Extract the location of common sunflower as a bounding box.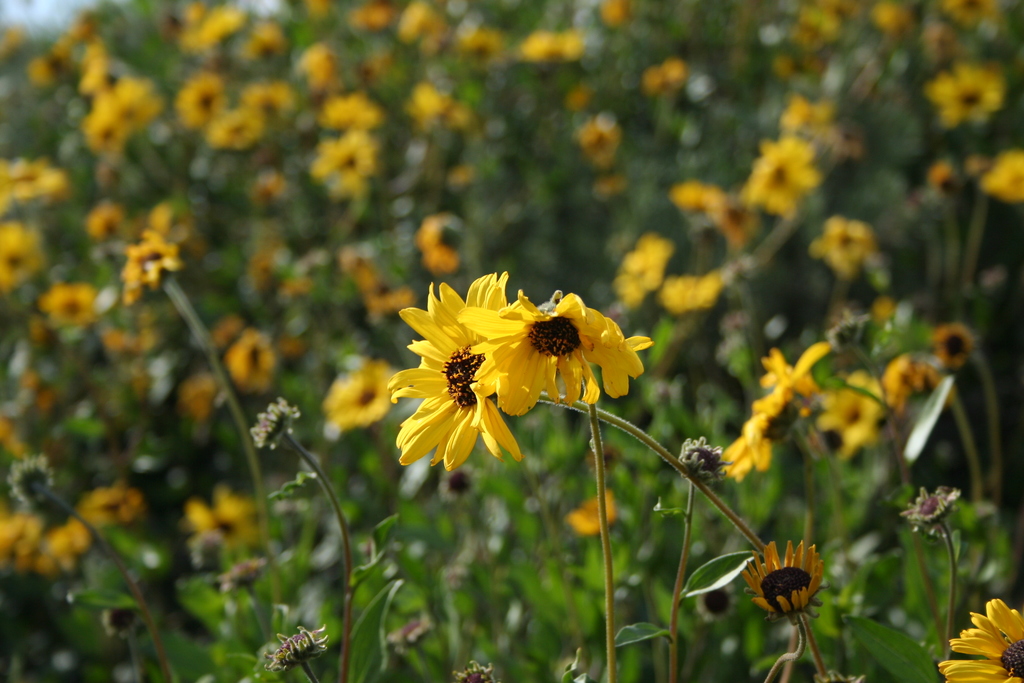
<bbox>820, 361, 880, 448</bbox>.
